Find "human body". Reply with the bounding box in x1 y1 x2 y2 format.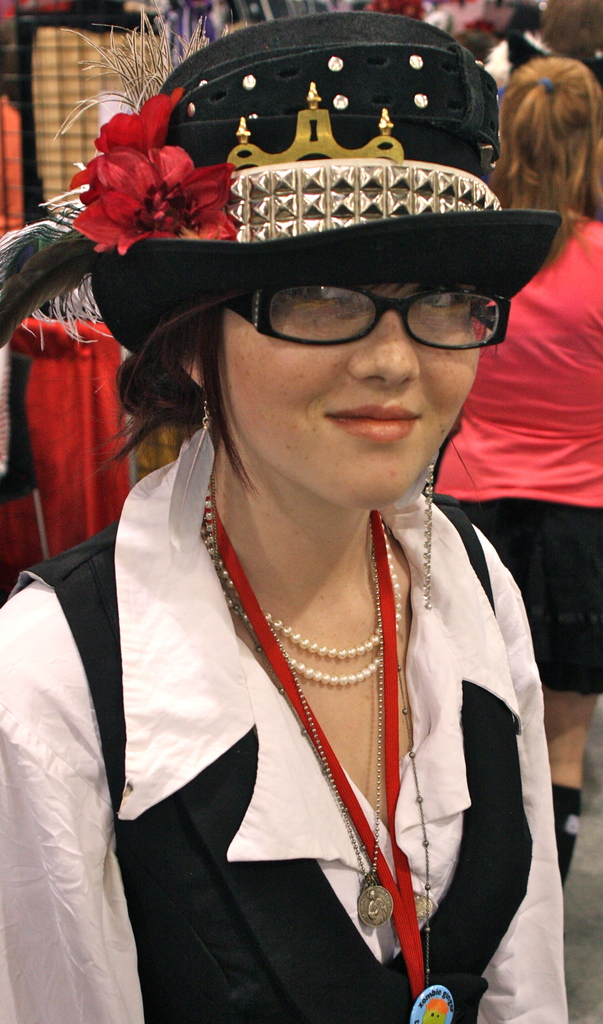
0 6 575 1023.
